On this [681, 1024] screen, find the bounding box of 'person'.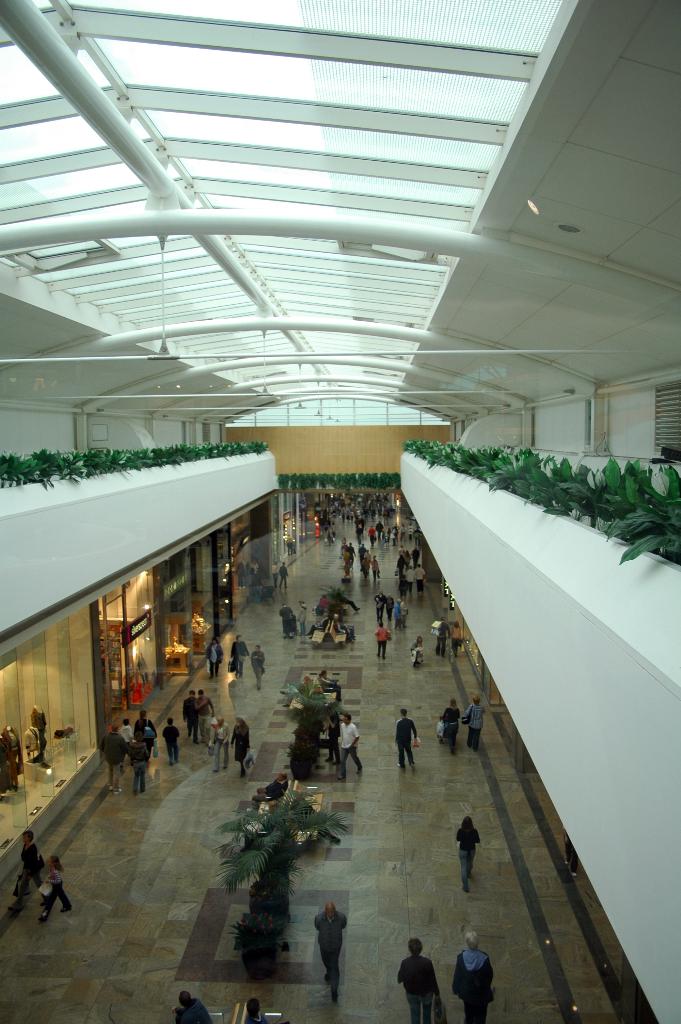
Bounding box: locate(461, 694, 484, 751).
